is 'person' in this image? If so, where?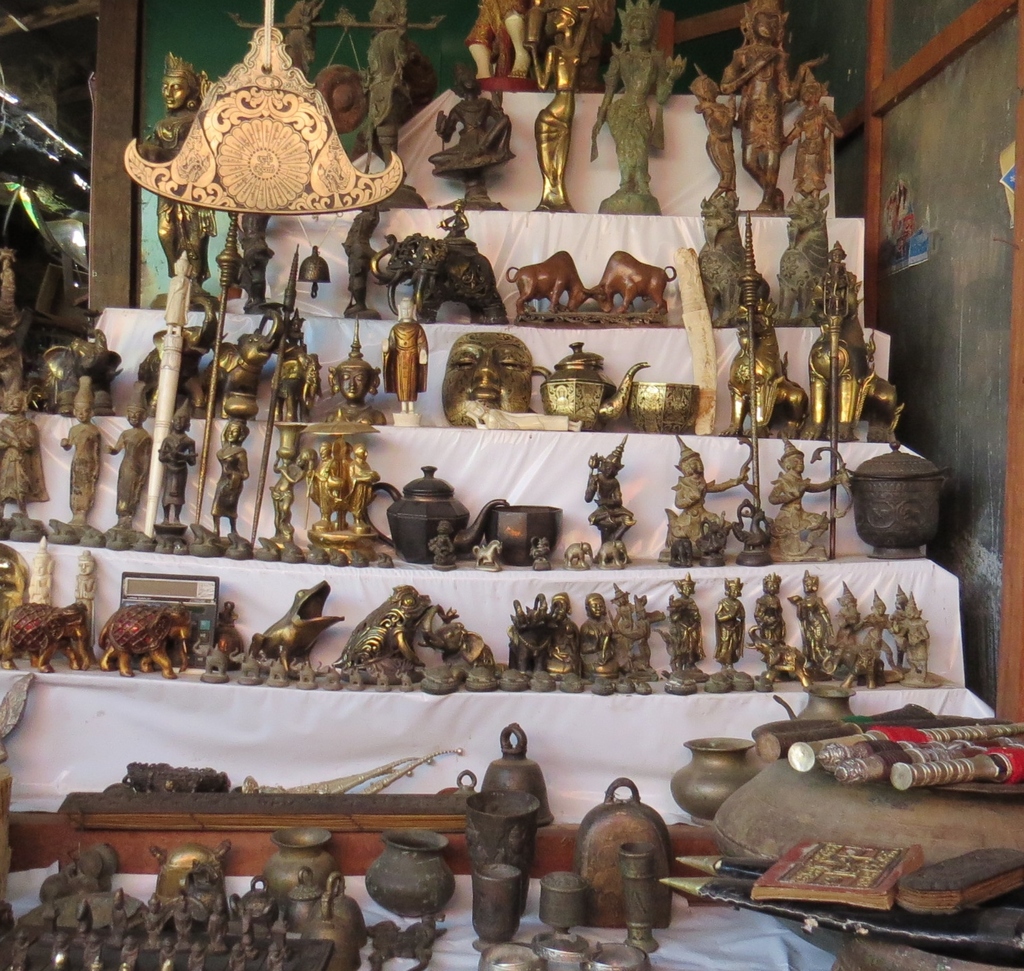
Yes, at pyautogui.locateOnScreen(24, 533, 58, 607).
